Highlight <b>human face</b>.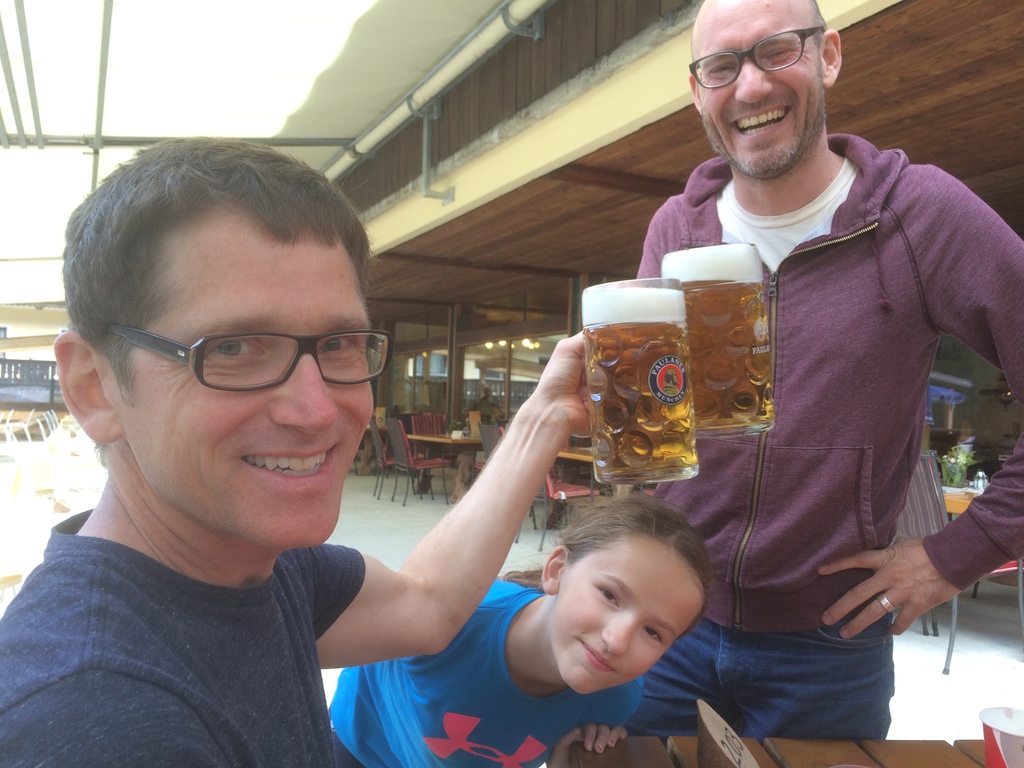
Highlighted region: select_region(111, 203, 375, 547).
